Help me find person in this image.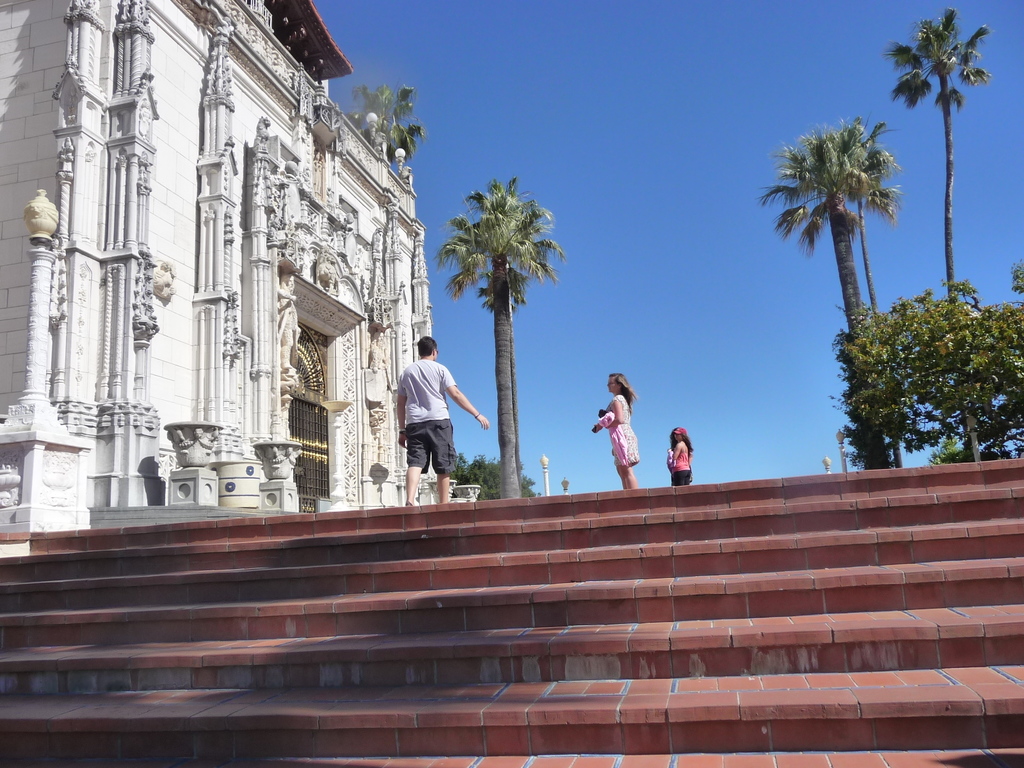
Found it: 387 326 467 507.
